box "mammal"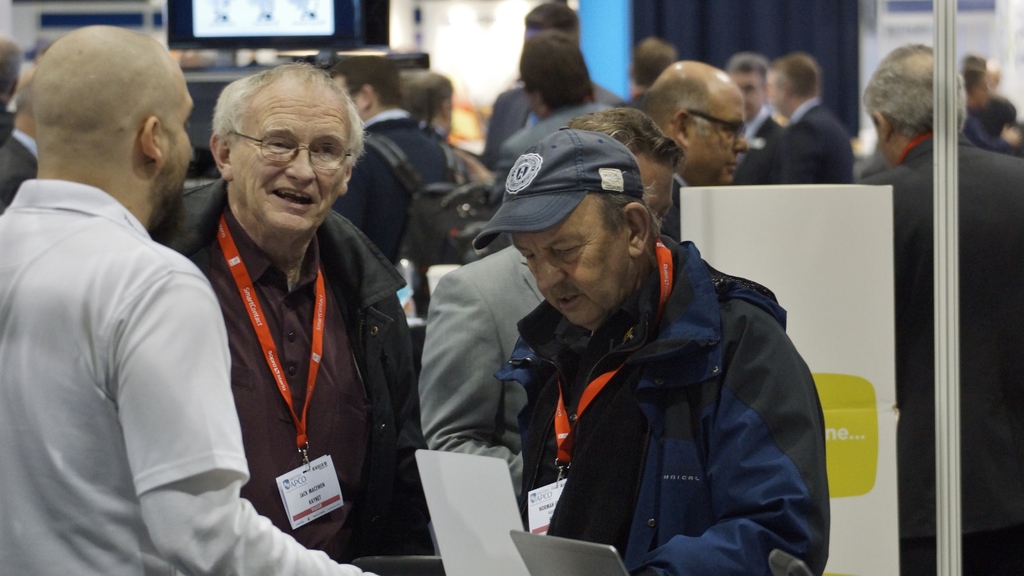
<bbox>624, 36, 678, 95</bbox>
